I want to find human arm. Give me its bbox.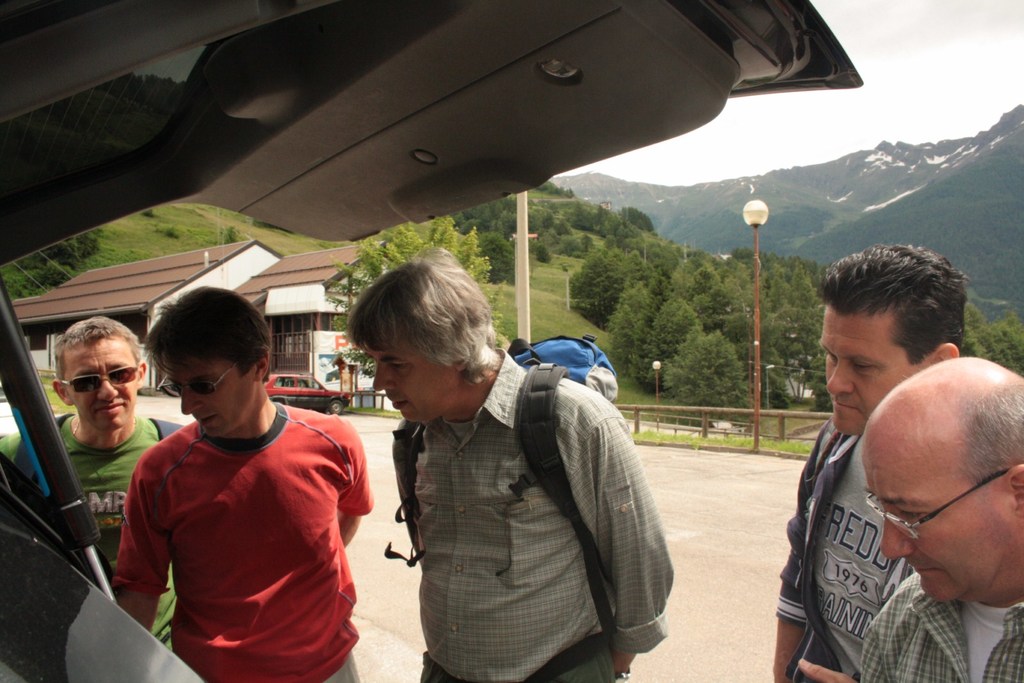
x1=330 y1=420 x2=376 y2=547.
